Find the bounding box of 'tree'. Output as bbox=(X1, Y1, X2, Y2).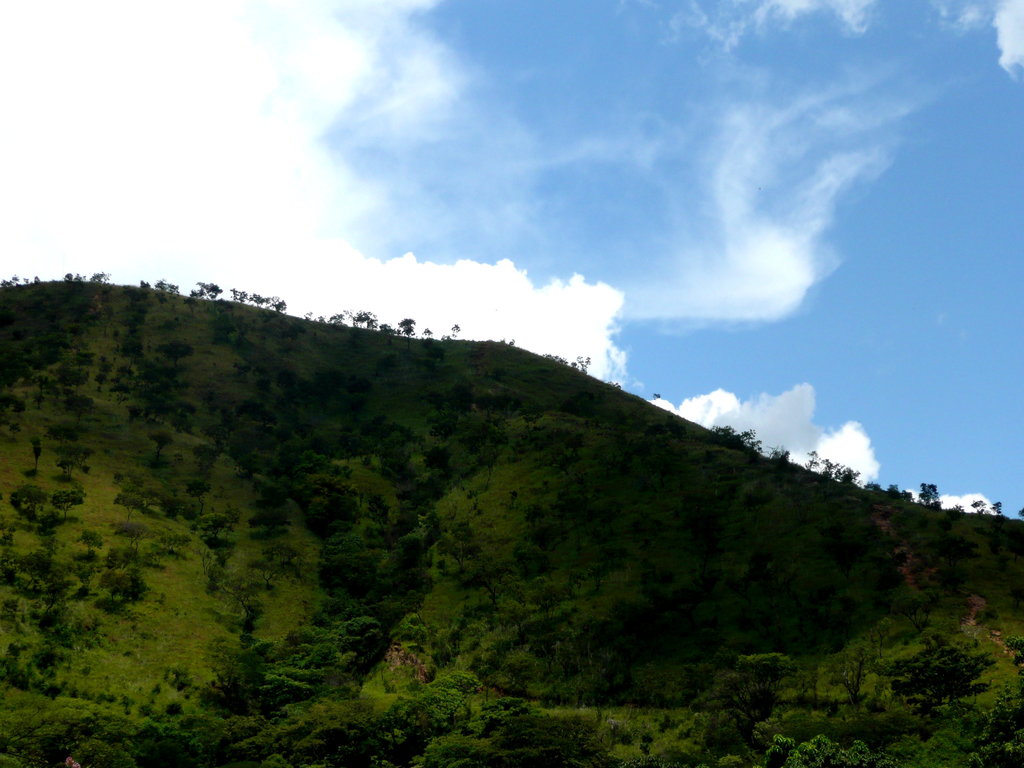
bbox=(230, 287, 250, 305).
